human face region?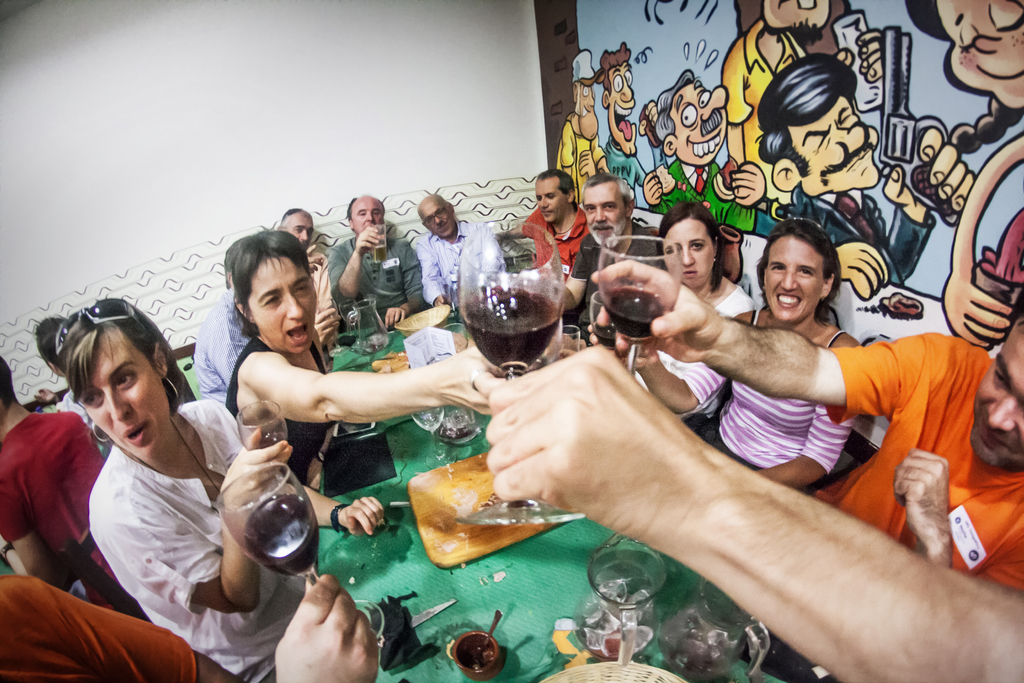
l=969, t=315, r=1023, b=473
